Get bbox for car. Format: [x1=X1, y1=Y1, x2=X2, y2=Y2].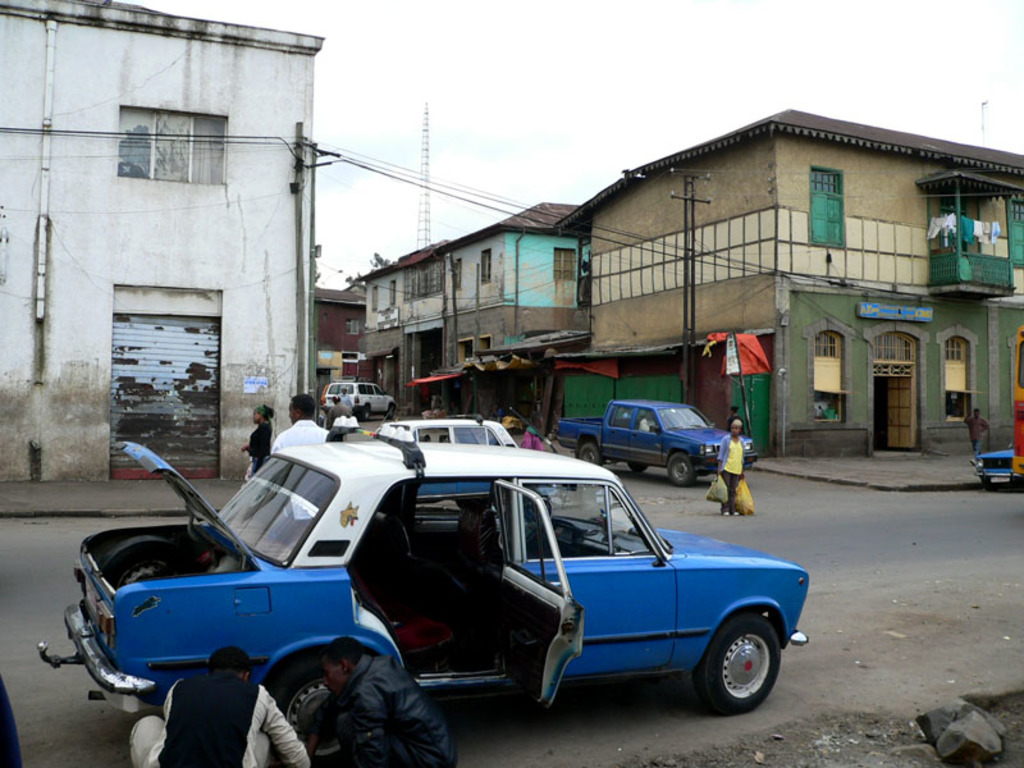
[x1=969, y1=443, x2=1014, y2=490].
